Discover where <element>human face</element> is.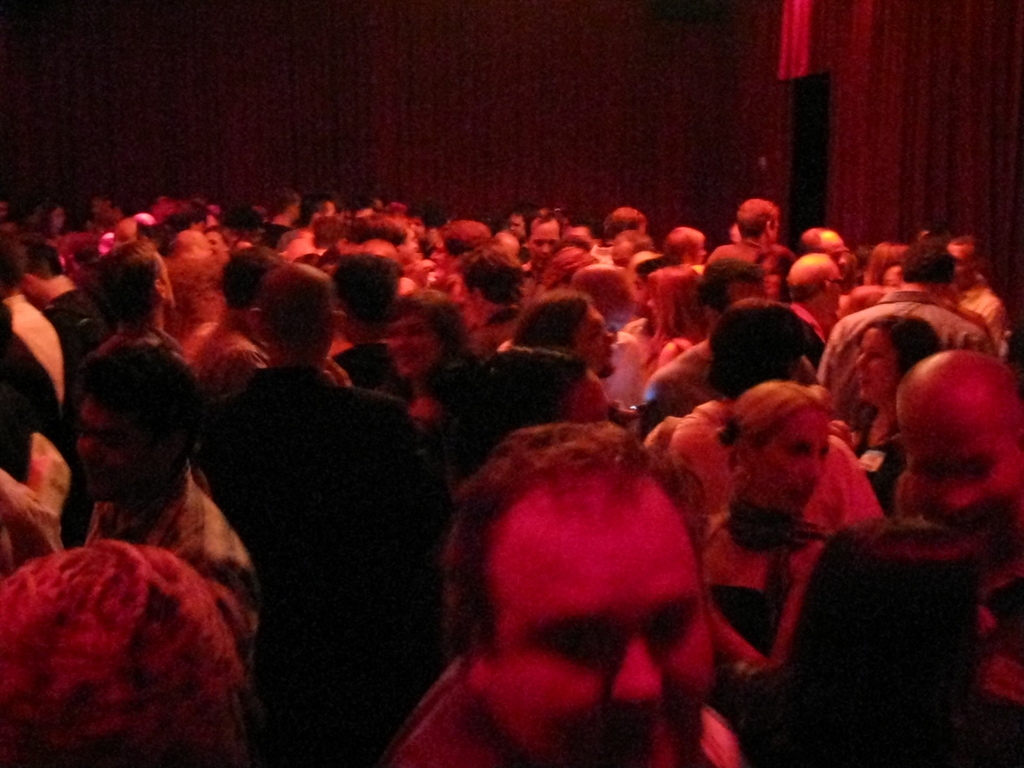
Discovered at [525,220,553,264].
